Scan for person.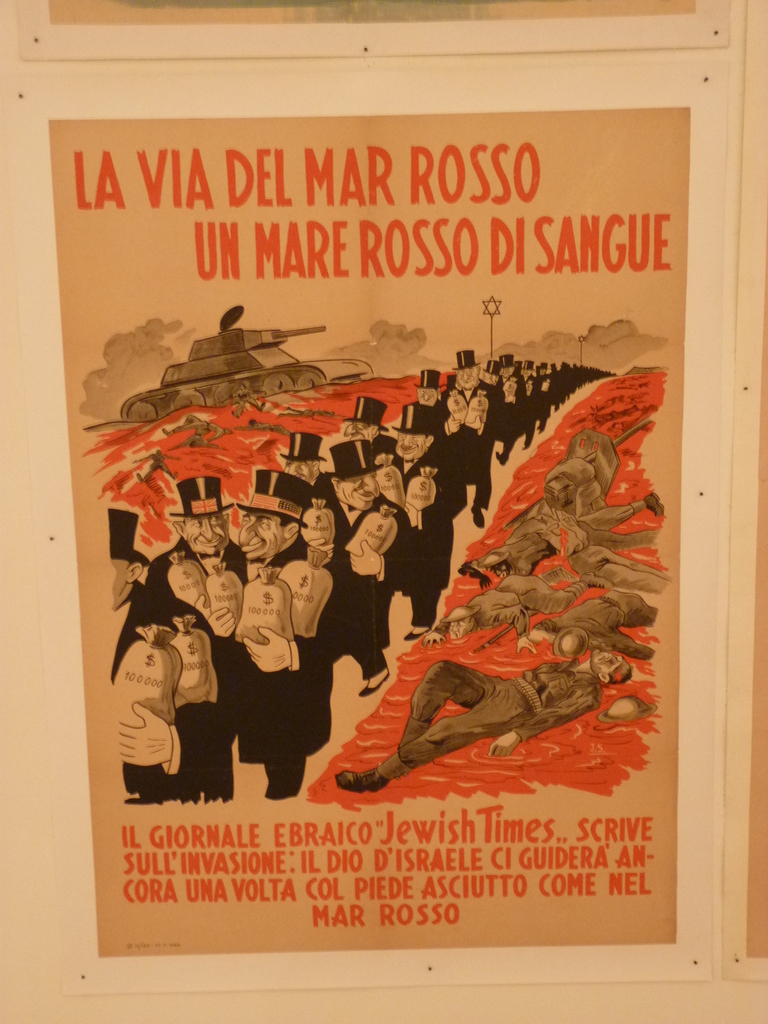
Scan result: bbox(335, 649, 635, 804).
